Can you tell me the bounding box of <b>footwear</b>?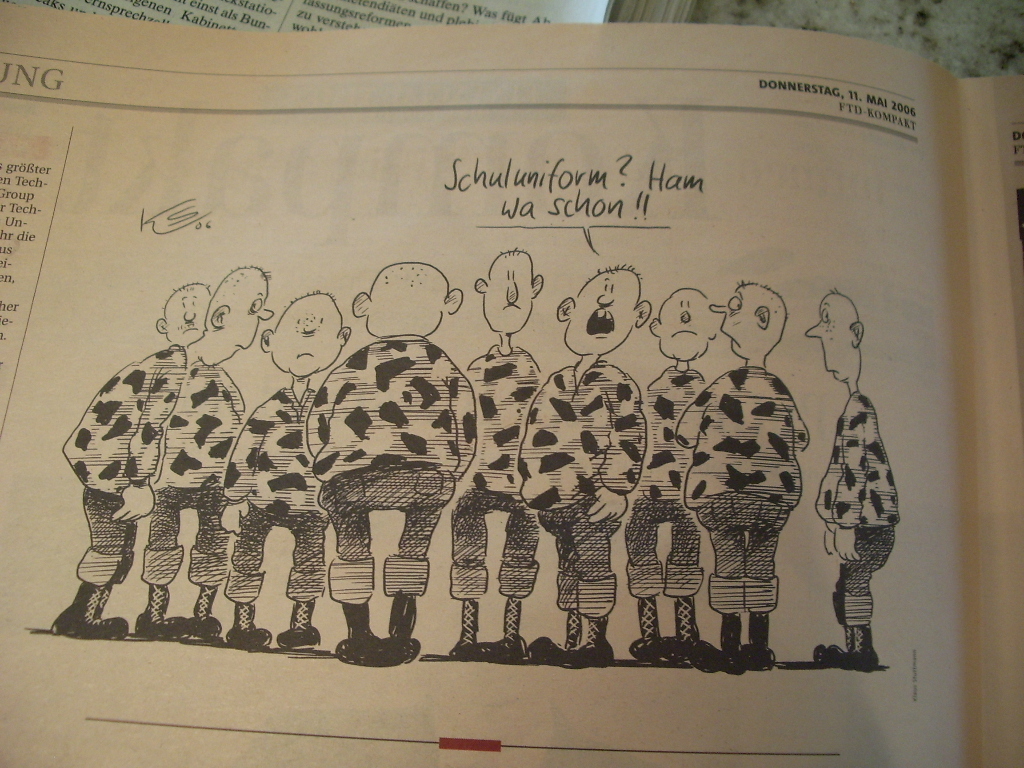
(left=448, top=602, right=479, bottom=660).
